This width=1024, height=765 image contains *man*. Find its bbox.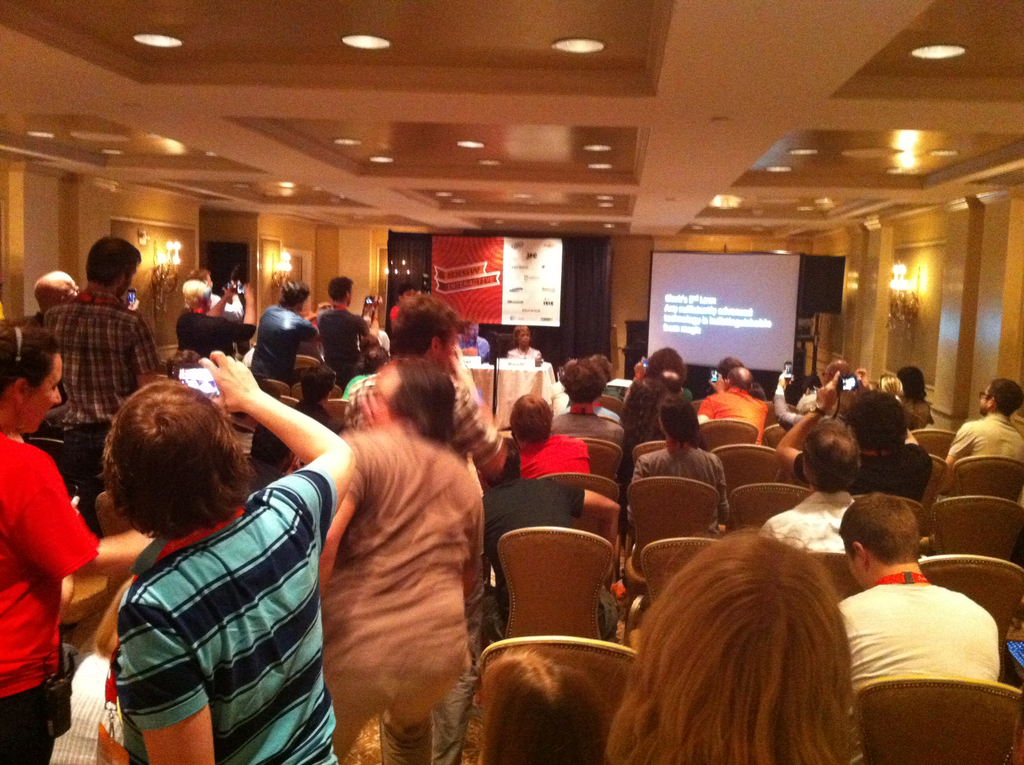
region(15, 234, 166, 535).
